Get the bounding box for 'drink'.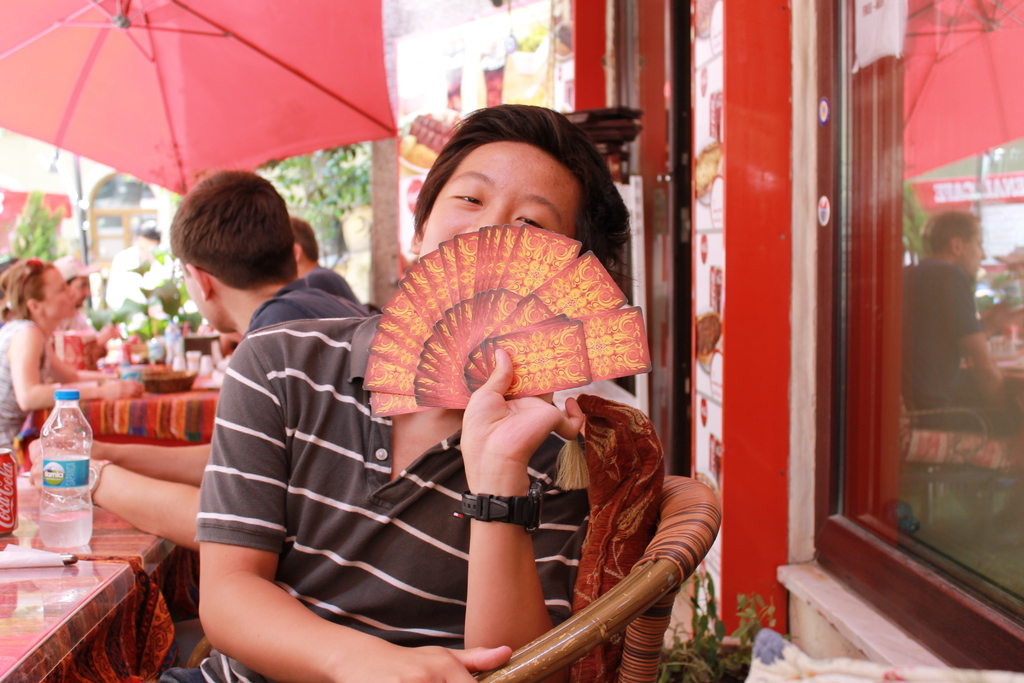
(left=39, top=514, right=94, bottom=549).
